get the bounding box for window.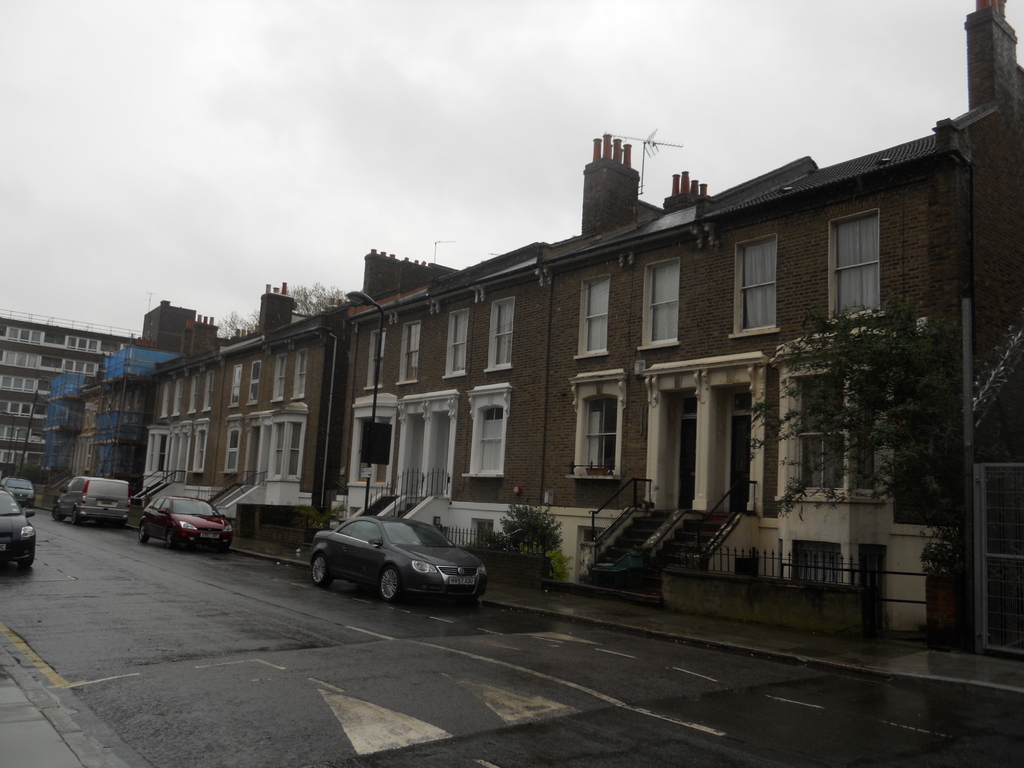
left=838, top=195, right=900, bottom=314.
